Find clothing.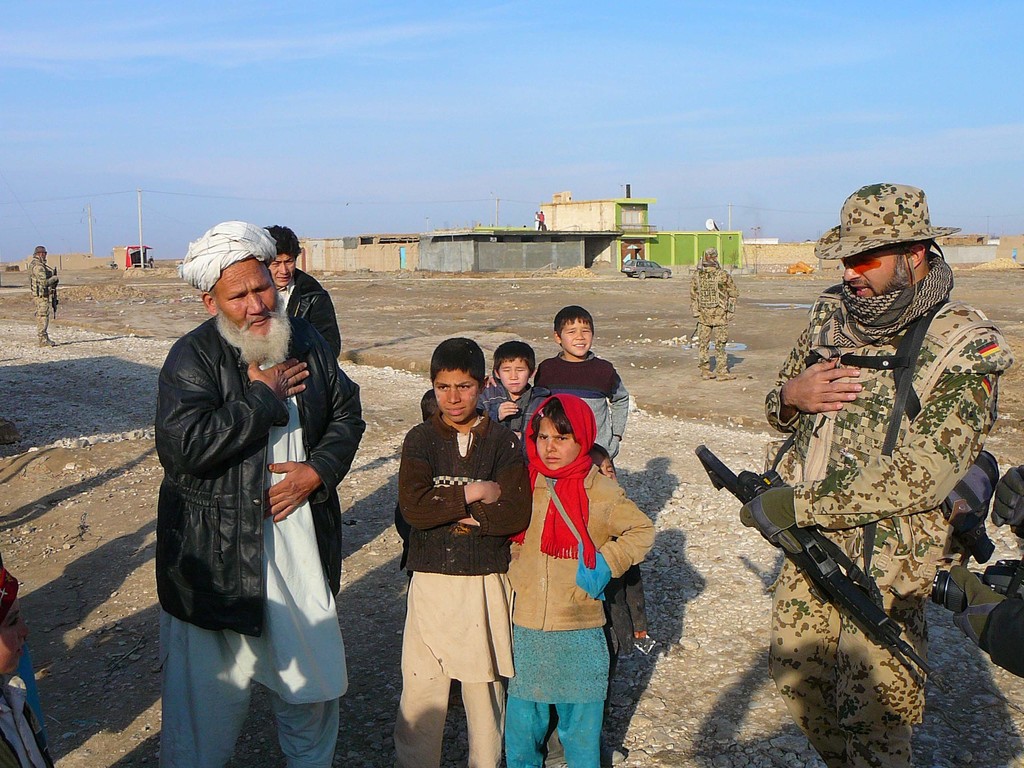
bbox=[275, 255, 340, 355].
